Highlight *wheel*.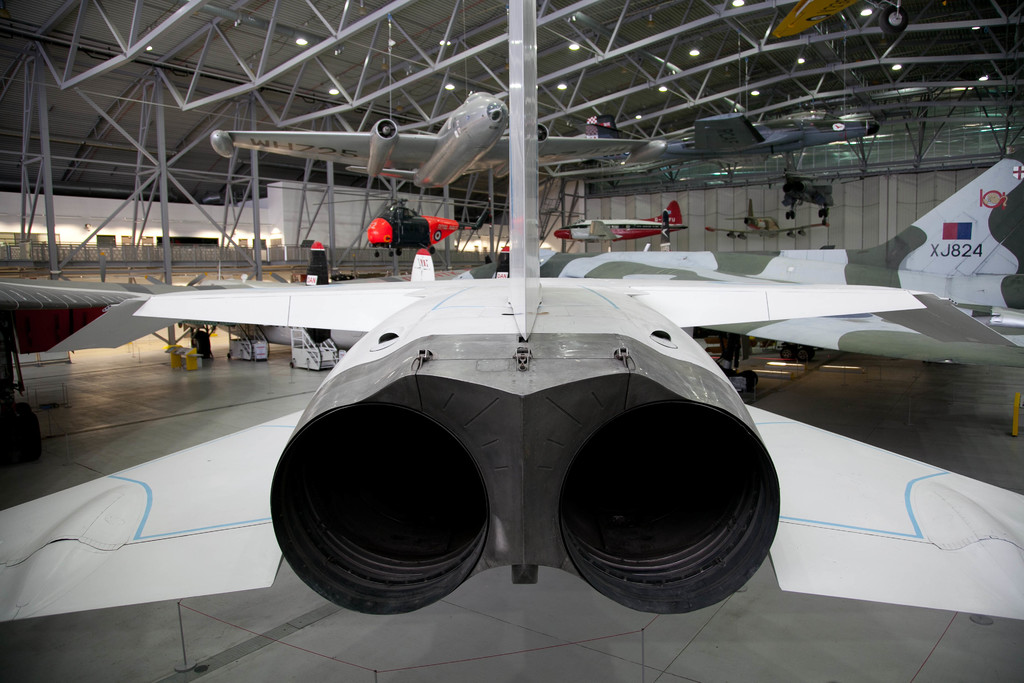
Highlighted region: [left=385, top=249, right=393, bottom=255].
